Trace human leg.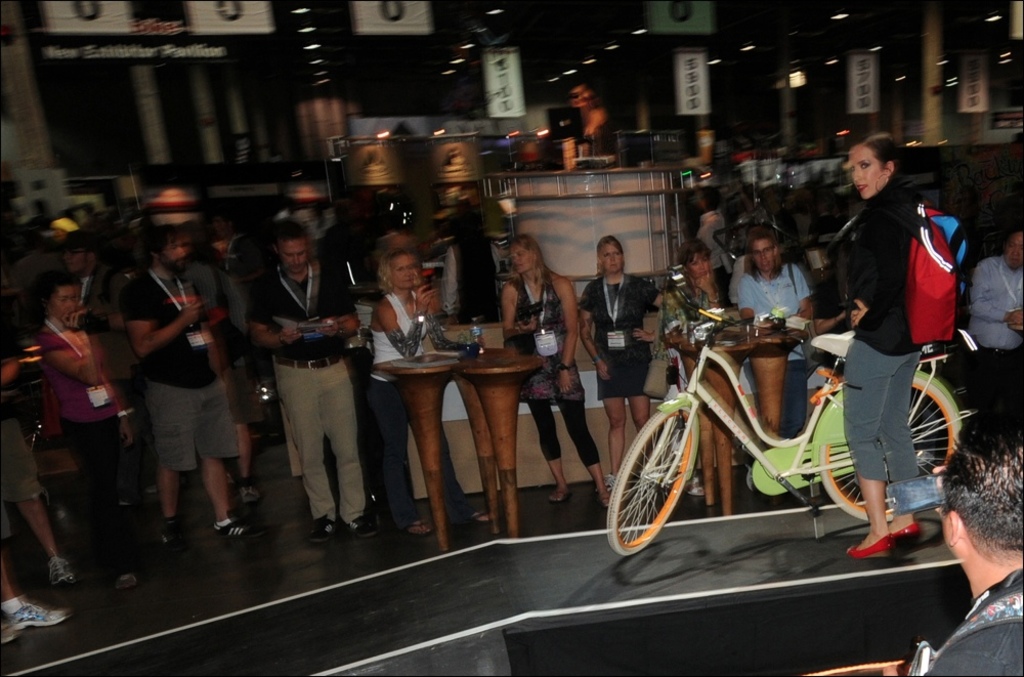
Traced to rect(601, 397, 625, 499).
